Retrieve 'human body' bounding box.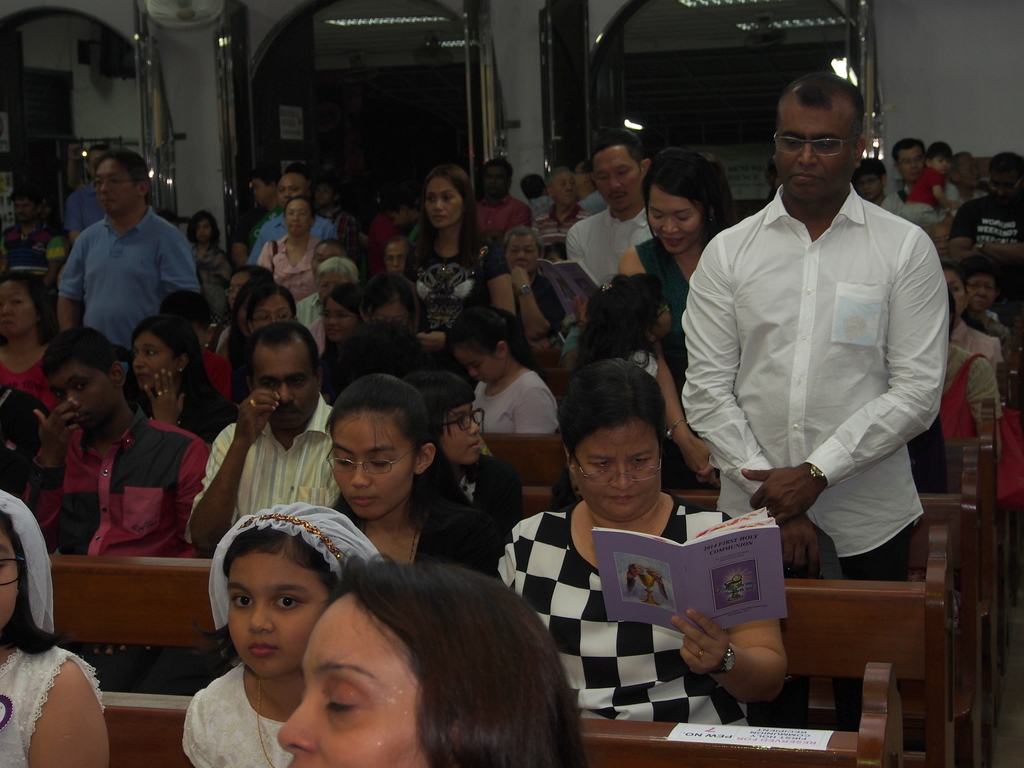
Bounding box: <bbox>402, 163, 488, 335</bbox>.
